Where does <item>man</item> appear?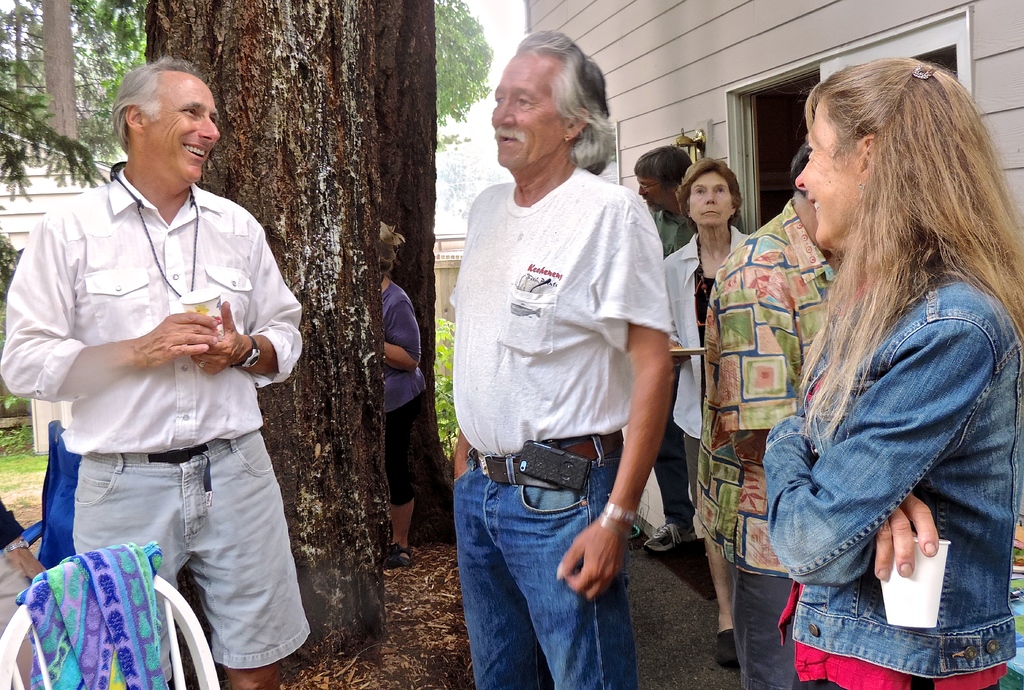
Appears at crop(448, 30, 669, 689).
